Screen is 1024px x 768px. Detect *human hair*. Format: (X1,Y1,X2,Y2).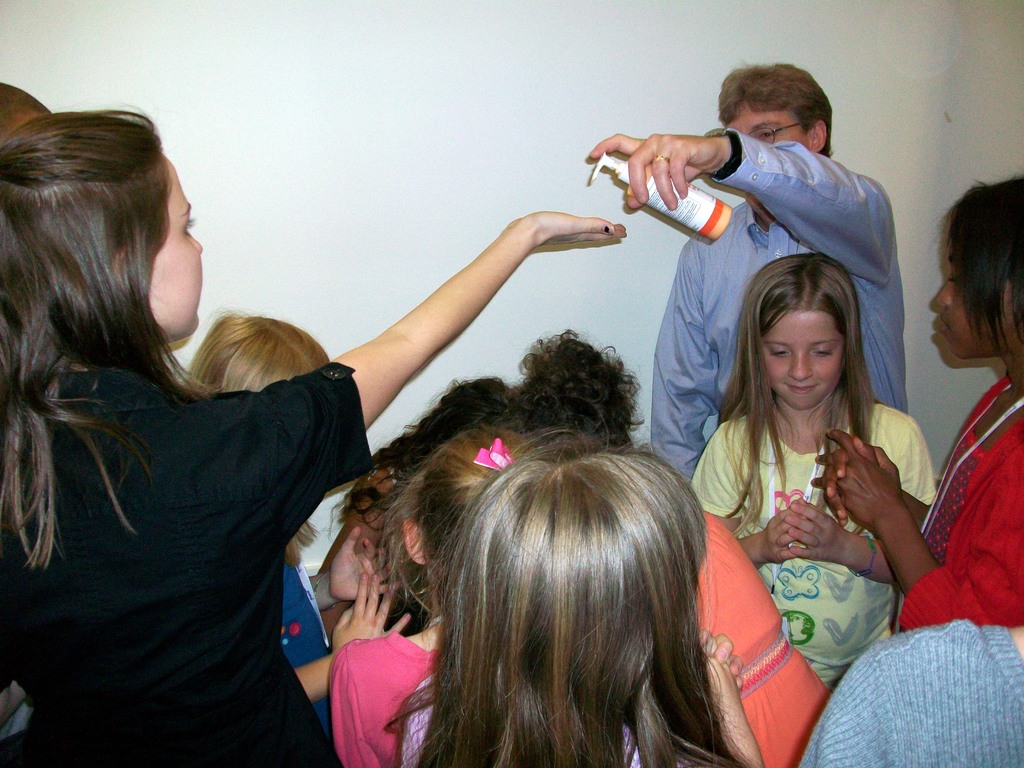
(944,168,1023,371).
